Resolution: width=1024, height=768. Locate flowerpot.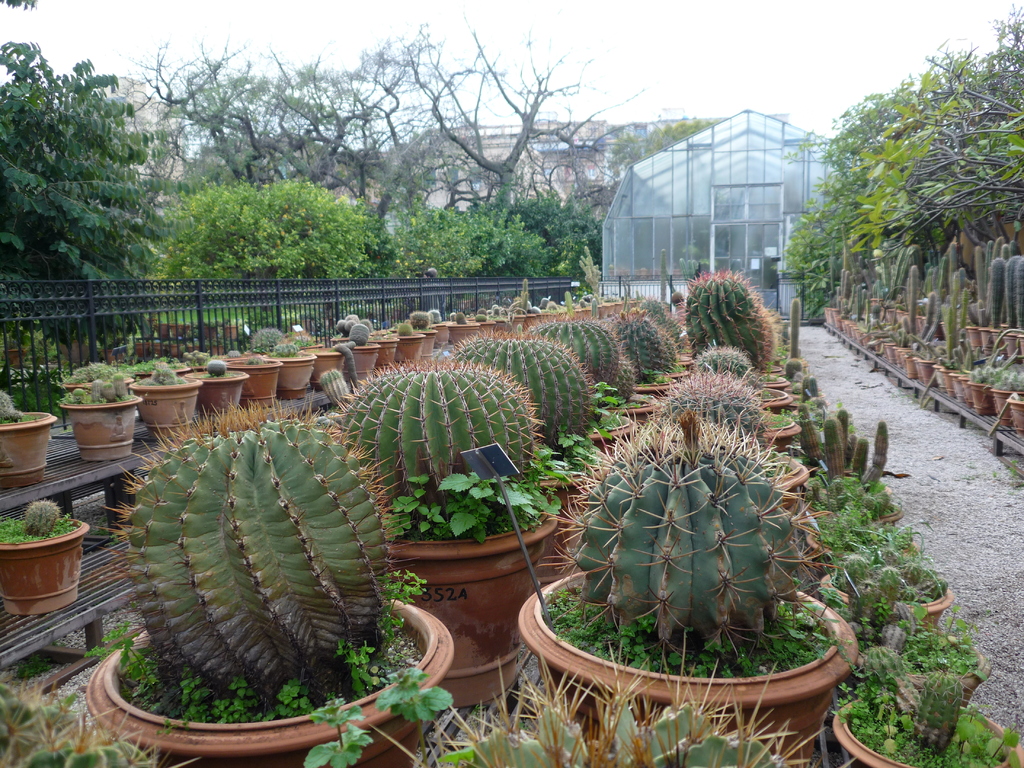
box(1, 346, 31, 372).
